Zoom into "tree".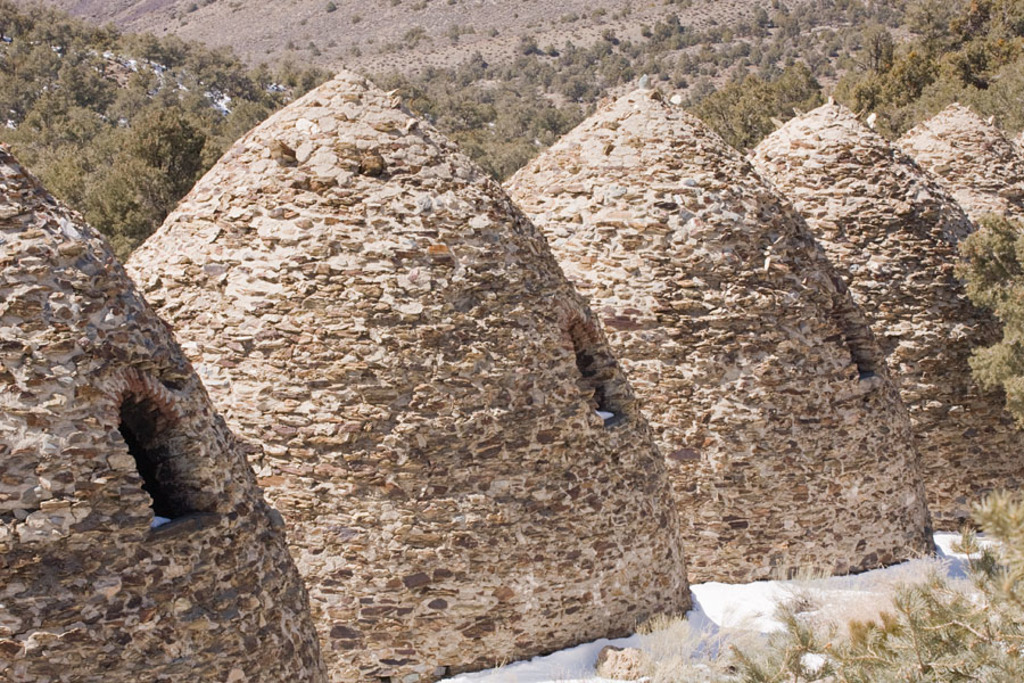
Zoom target: box=[867, 28, 891, 64].
